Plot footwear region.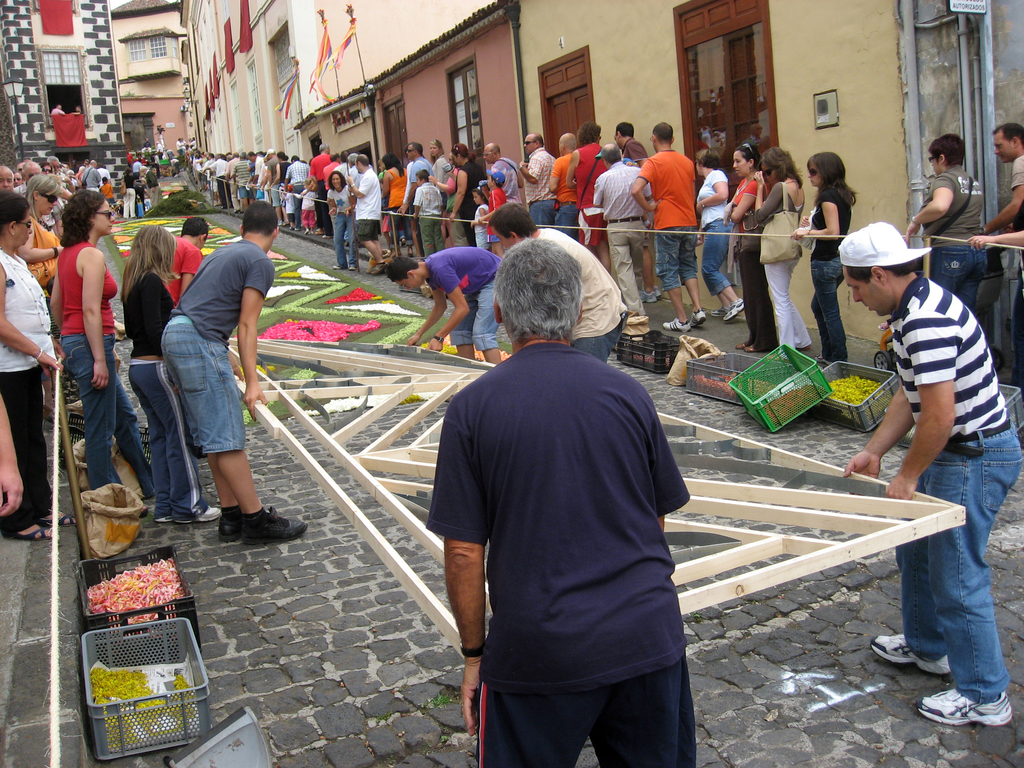
Plotted at box=[1, 527, 56, 540].
